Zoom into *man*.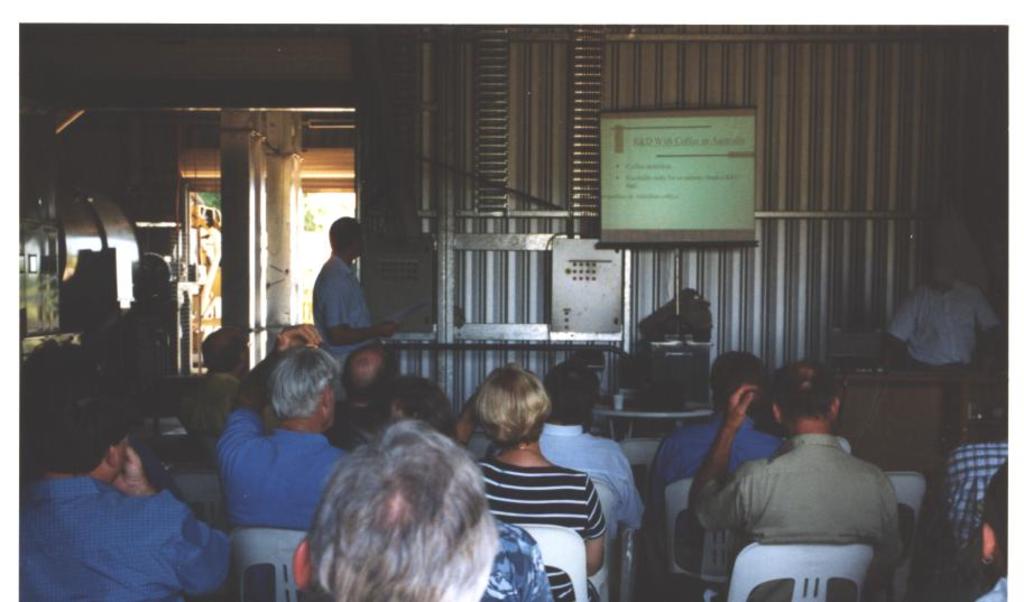
Zoom target: 969:461:1023:601.
